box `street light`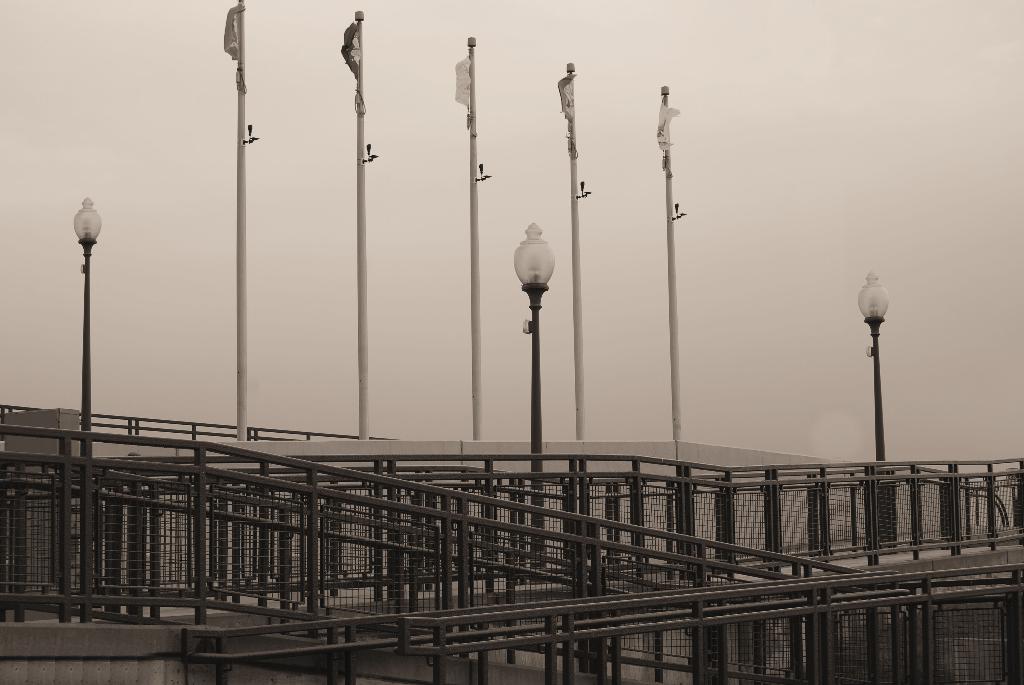
{"left": 503, "top": 221, "right": 561, "bottom": 579}
